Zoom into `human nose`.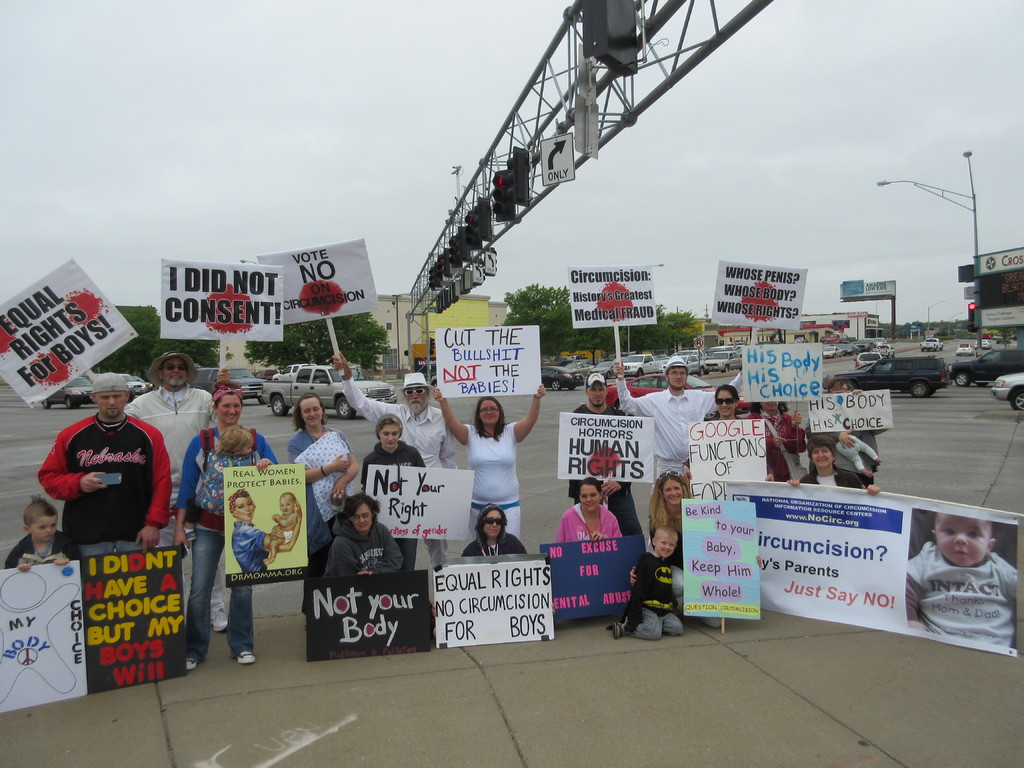
Zoom target: 46 526 52 533.
